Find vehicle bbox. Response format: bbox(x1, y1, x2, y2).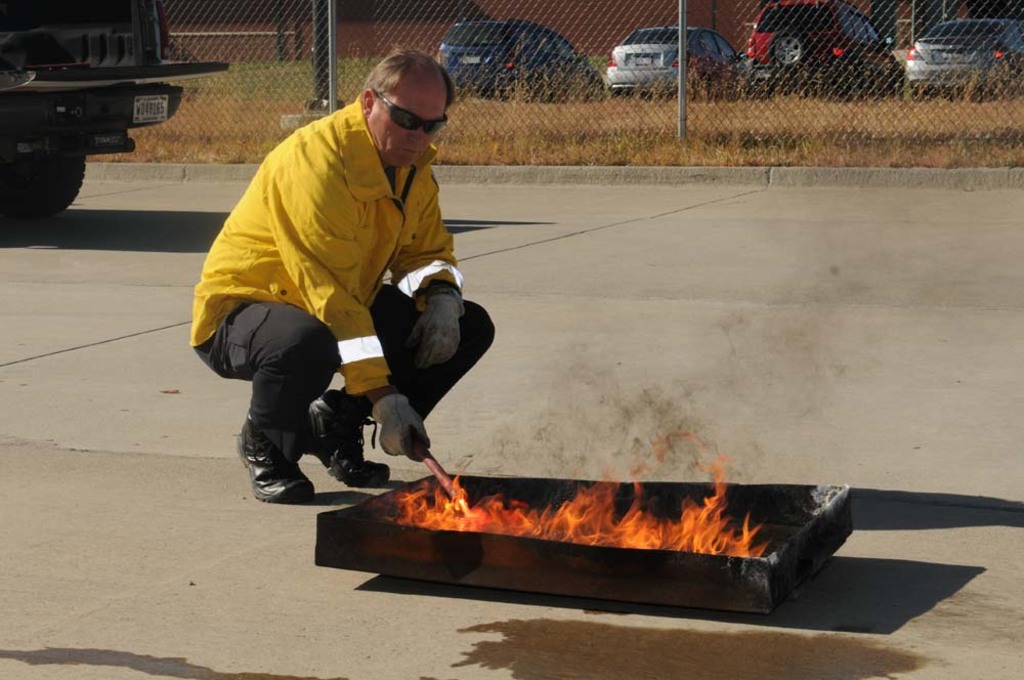
bbox(740, 5, 901, 89).
